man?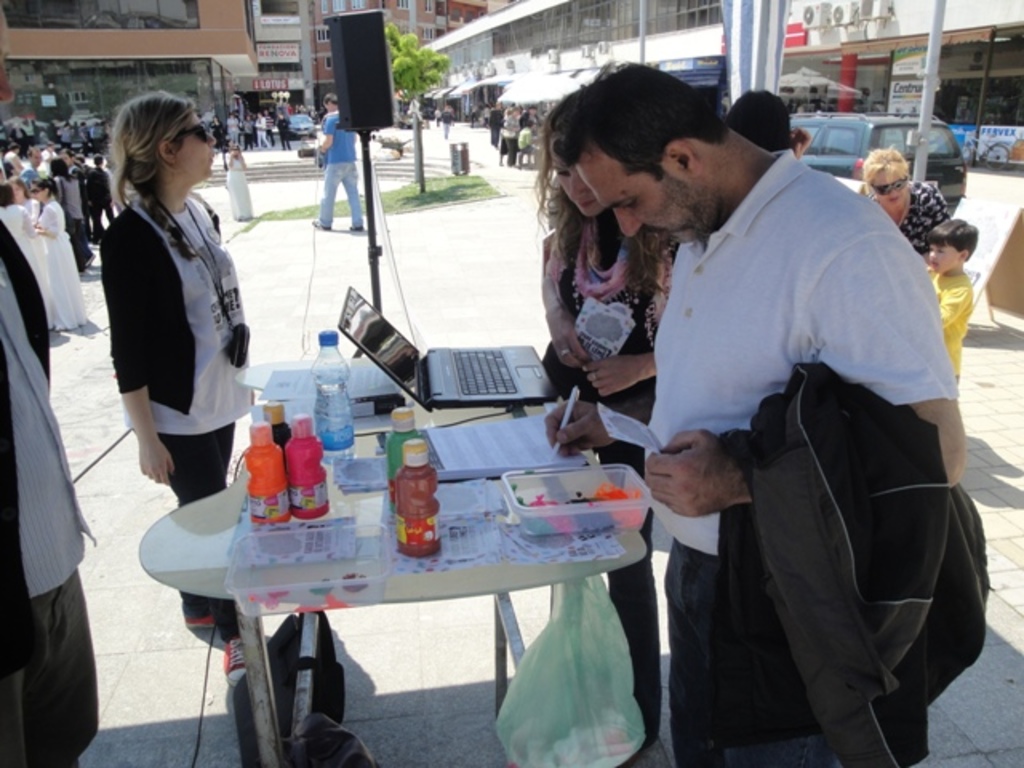
box=[434, 107, 442, 130]
